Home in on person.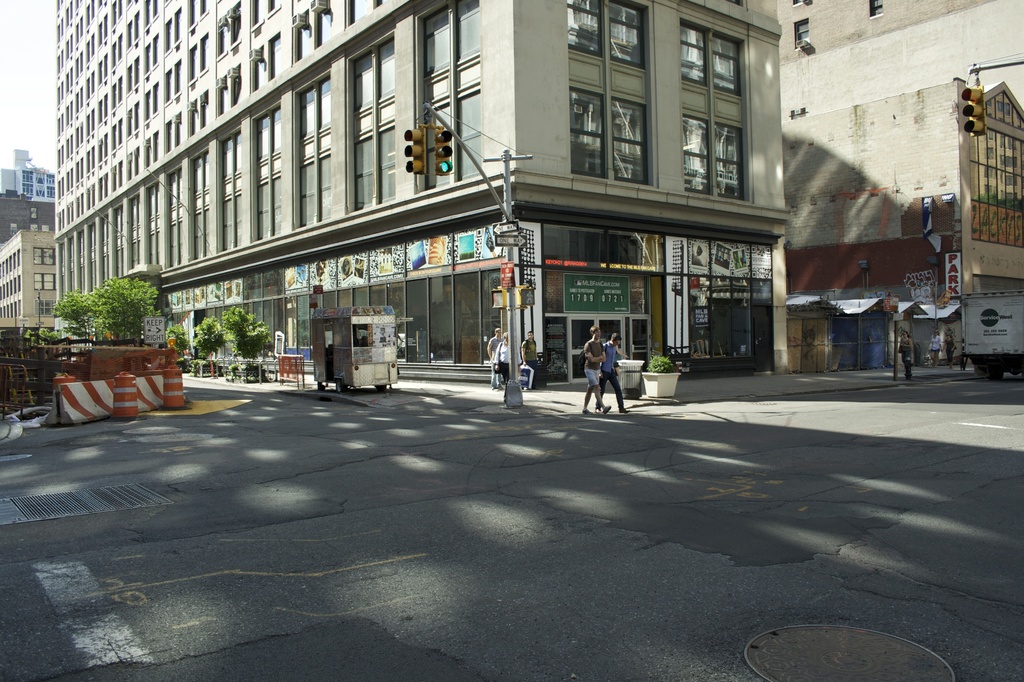
Homed in at Rect(897, 330, 918, 375).
